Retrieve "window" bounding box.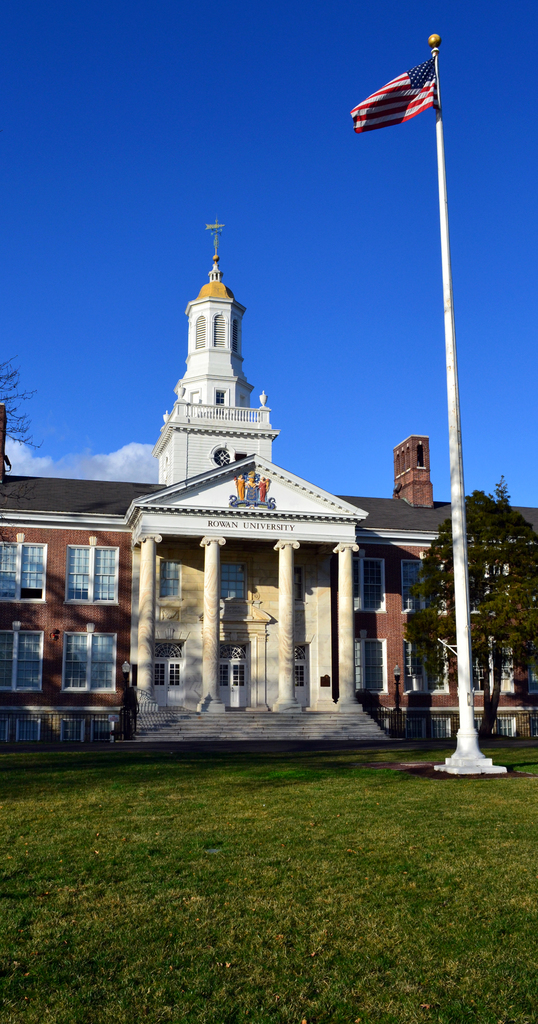
Bounding box: <region>405, 559, 442, 610</region>.
